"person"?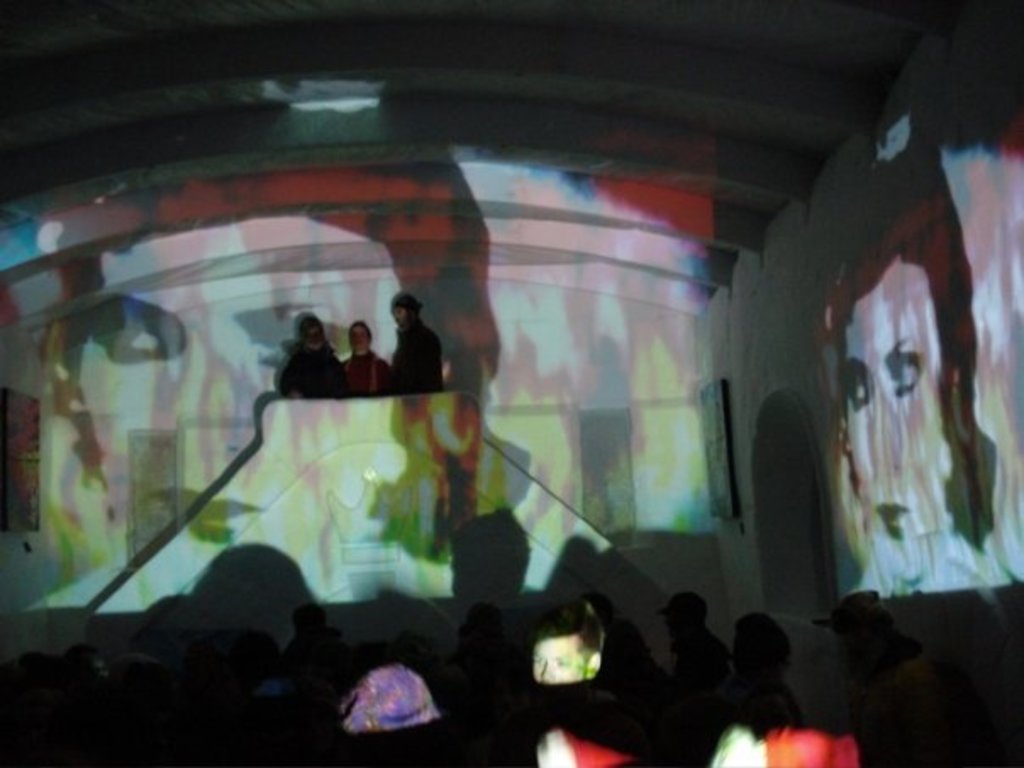
Rect(32, 166, 624, 595)
